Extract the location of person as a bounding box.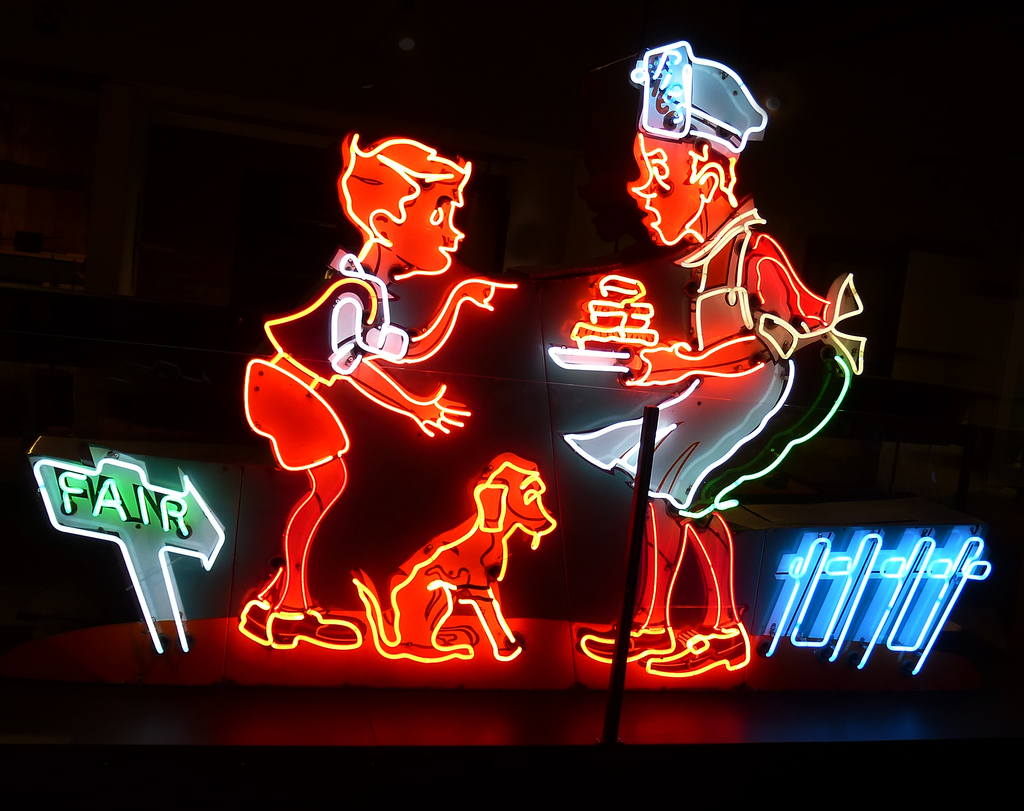
<box>247,131,517,643</box>.
